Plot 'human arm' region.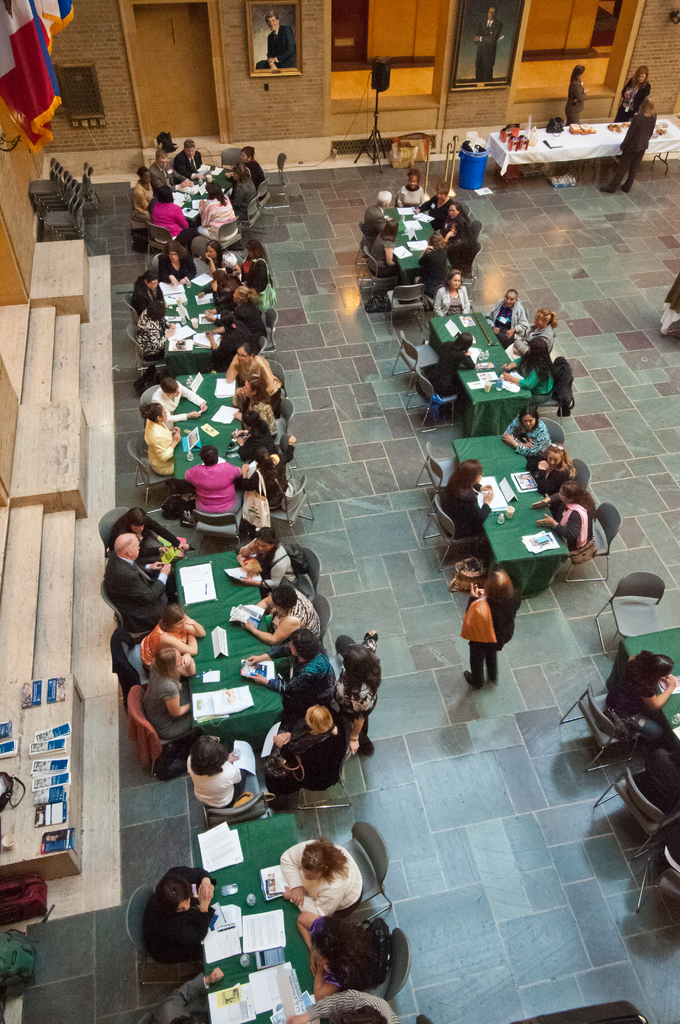
Plotted at crop(644, 675, 679, 714).
